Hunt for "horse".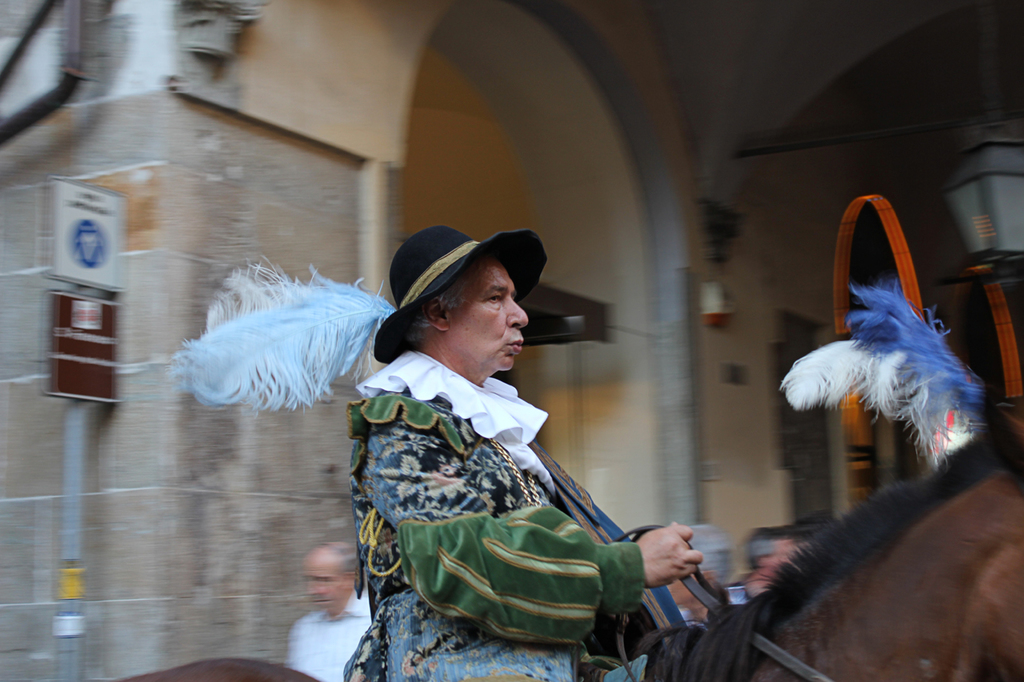
Hunted down at [110, 411, 1023, 681].
